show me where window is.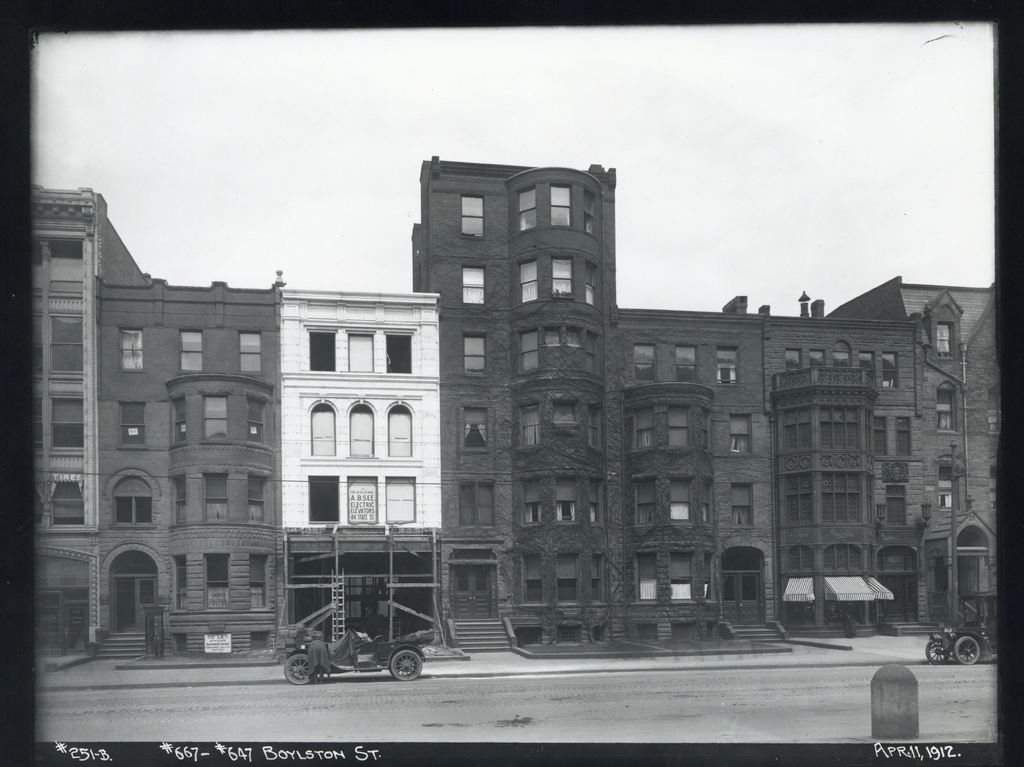
window is at BBox(881, 351, 901, 385).
